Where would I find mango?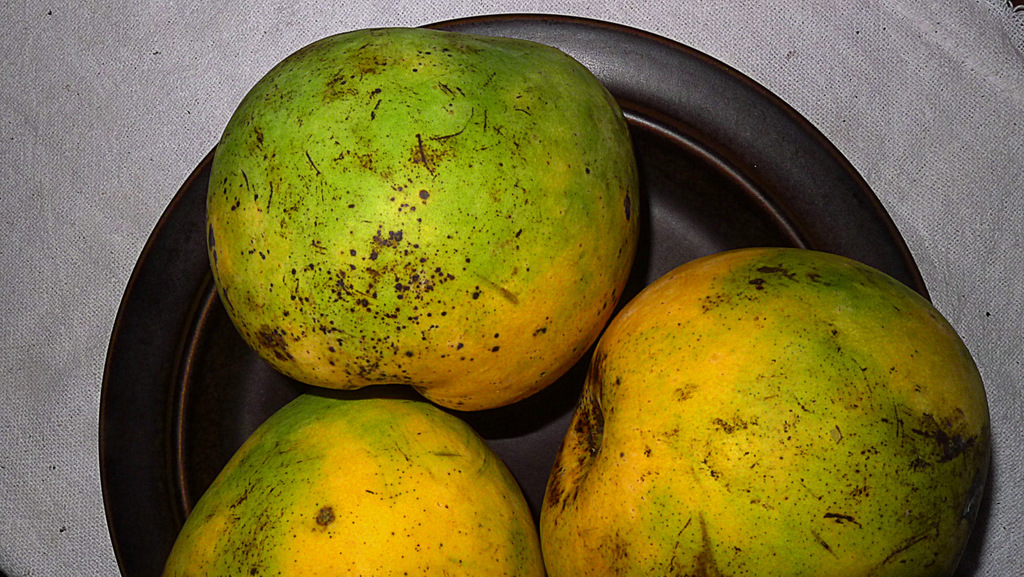
At left=165, top=392, right=538, bottom=576.
